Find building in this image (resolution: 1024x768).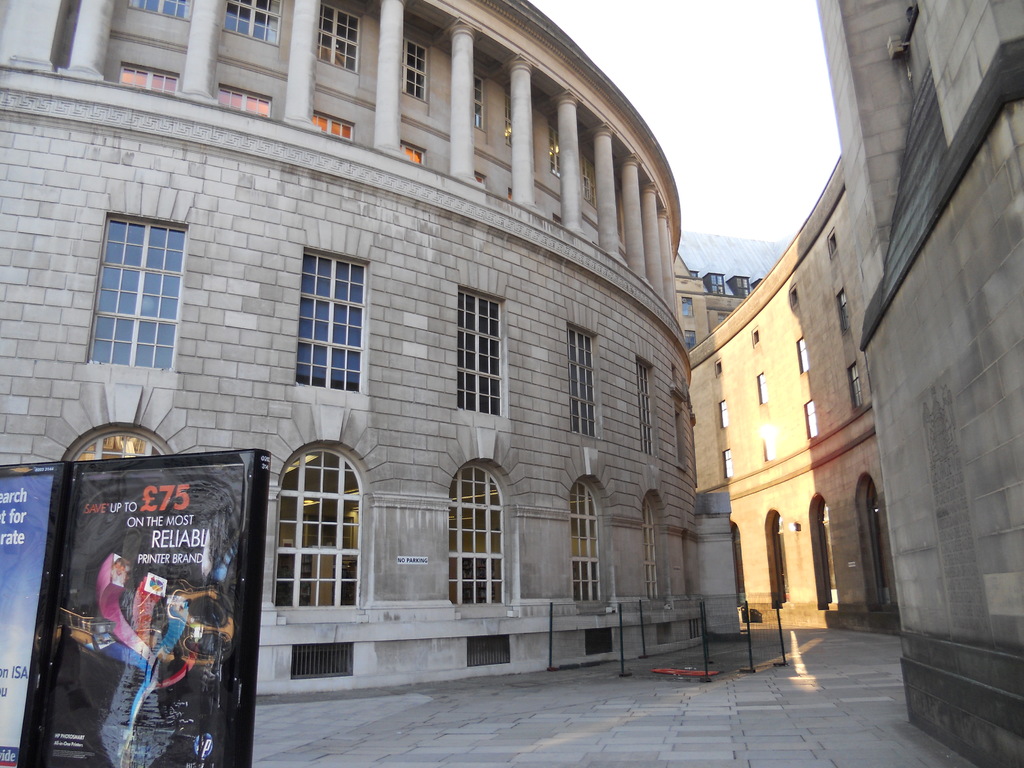
(673, 155, 900, 634).
